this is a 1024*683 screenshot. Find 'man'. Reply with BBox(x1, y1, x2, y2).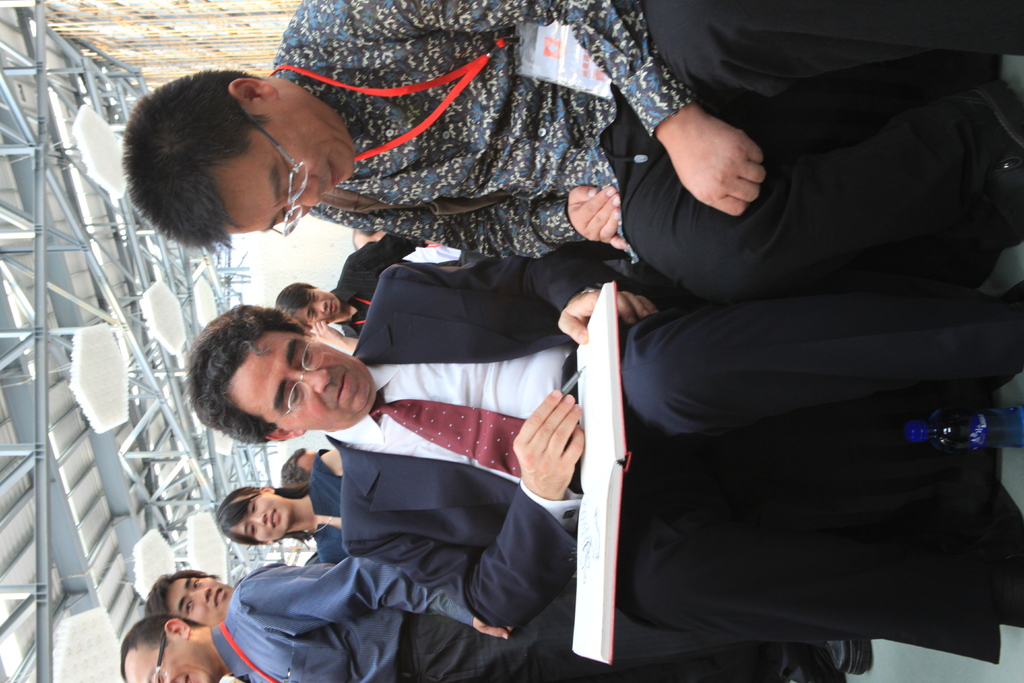
BBox(283, 447, 320, 493).
